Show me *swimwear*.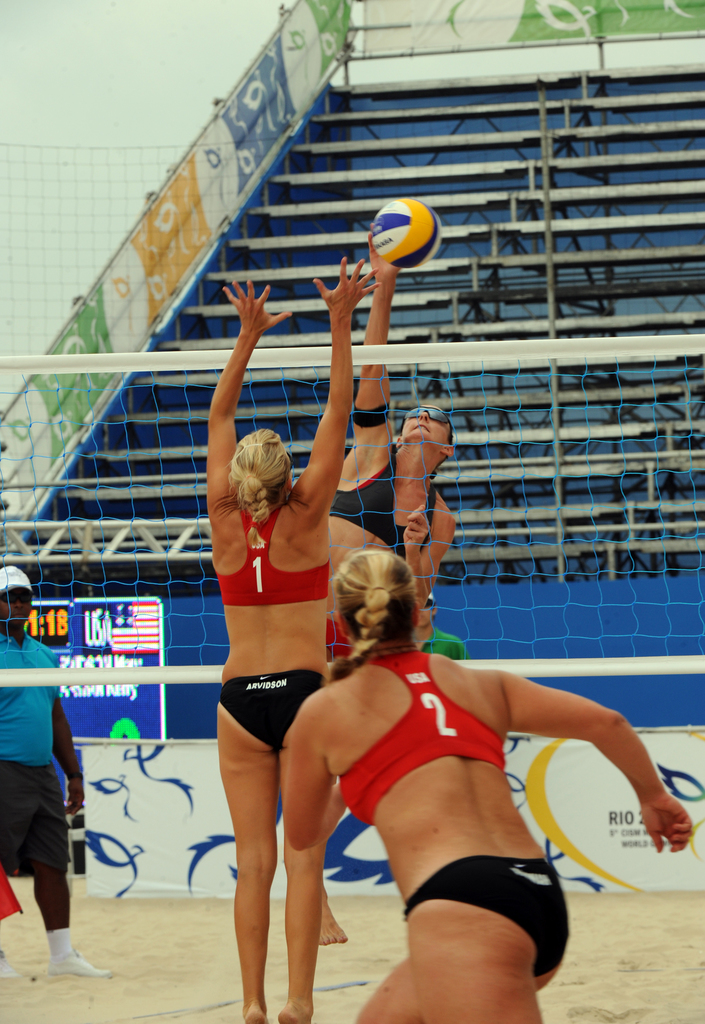
*swimwear* is here: BBox(403, 860, 567, 977).
